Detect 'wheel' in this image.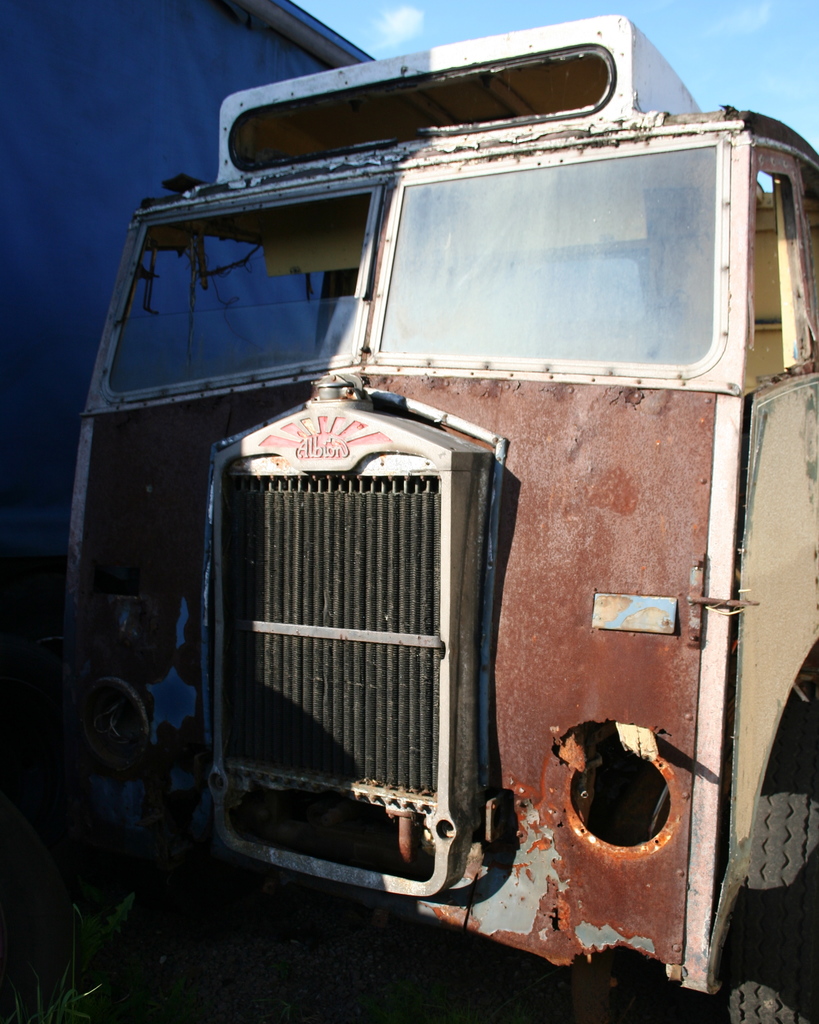
Detection: pyautogui.locateOnScreen(700, 698, 818, 1023).
